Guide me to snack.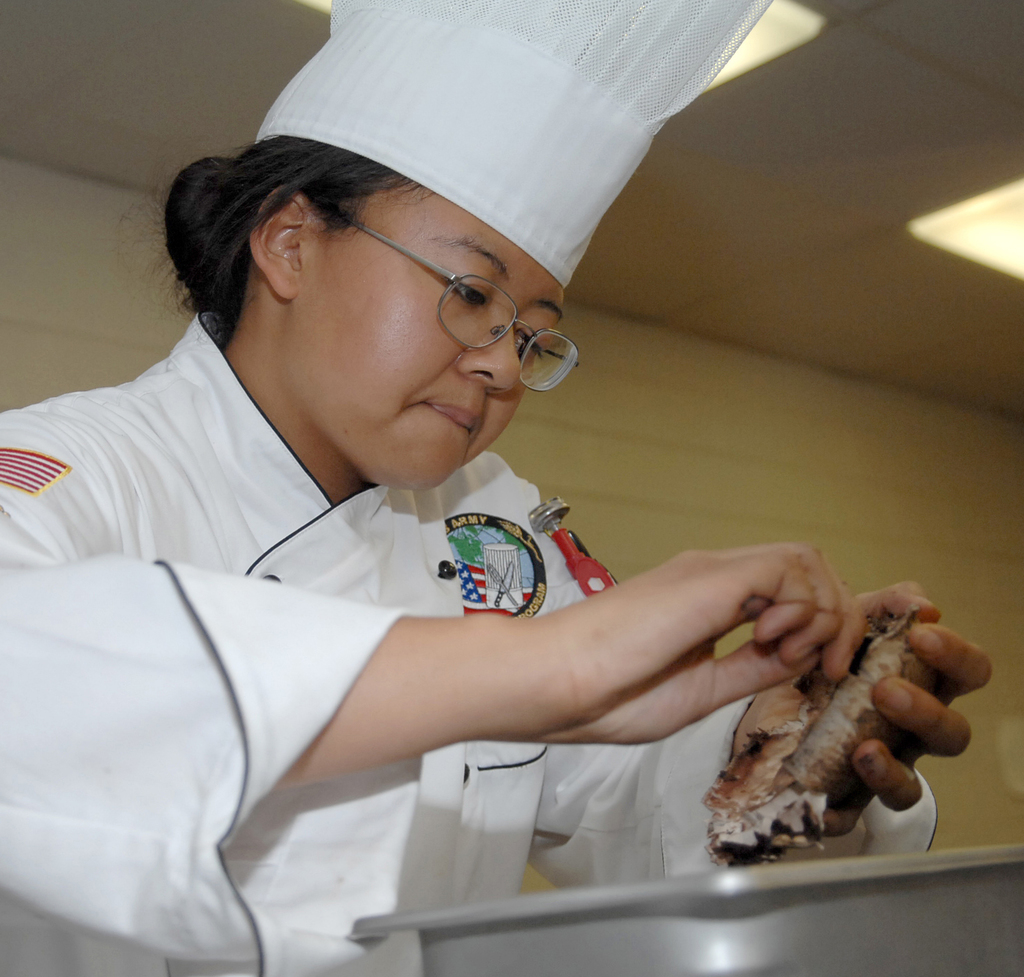
Guidance: 719,600,986,854.
